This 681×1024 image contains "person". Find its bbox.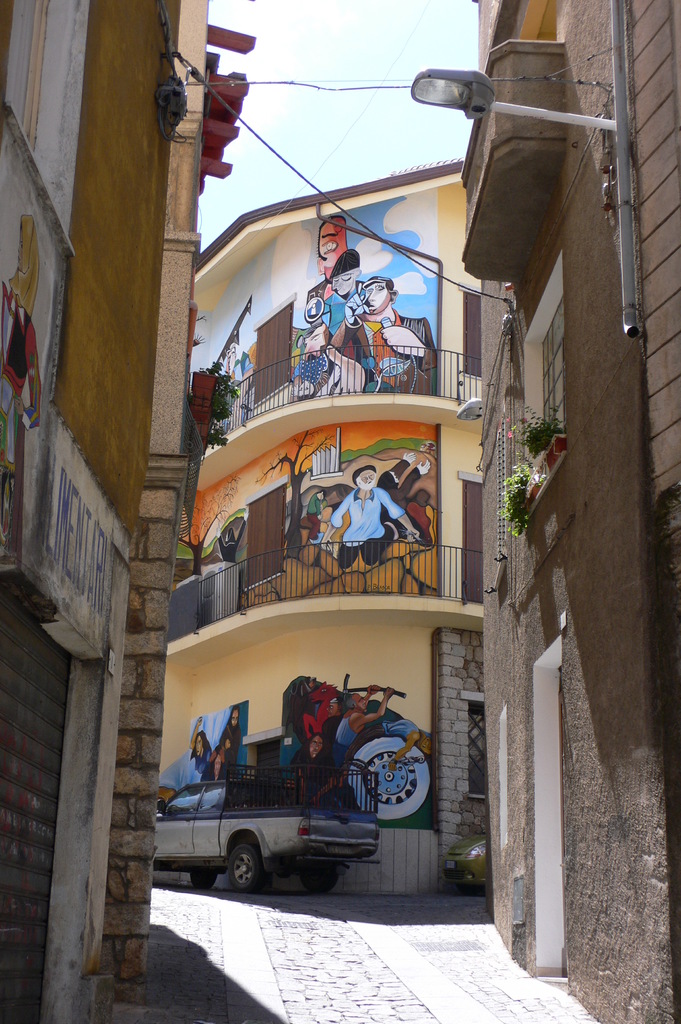
detection(348, 274, 432, 383).
